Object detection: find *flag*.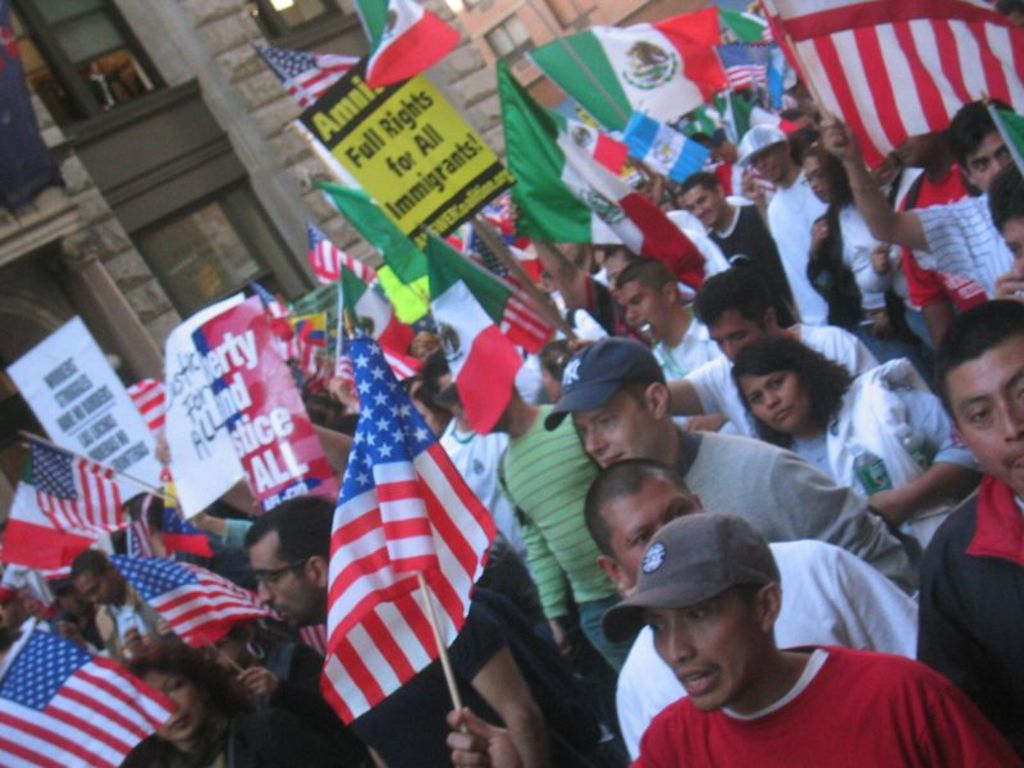
(325, 191, 456, 306).
